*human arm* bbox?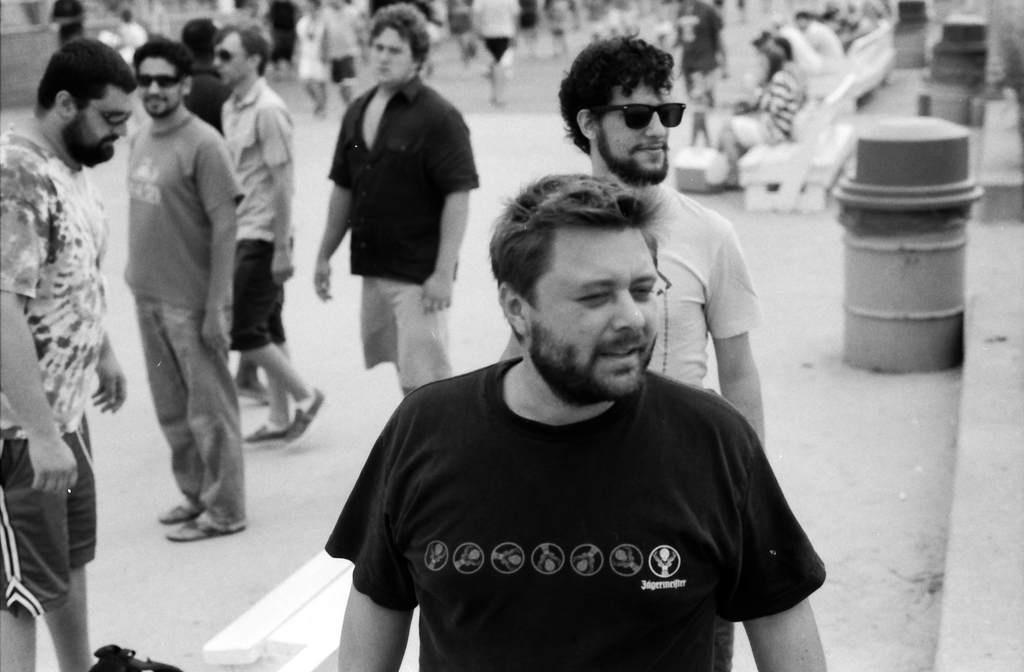
(left=424, top=100, right=478, bottom=312)
